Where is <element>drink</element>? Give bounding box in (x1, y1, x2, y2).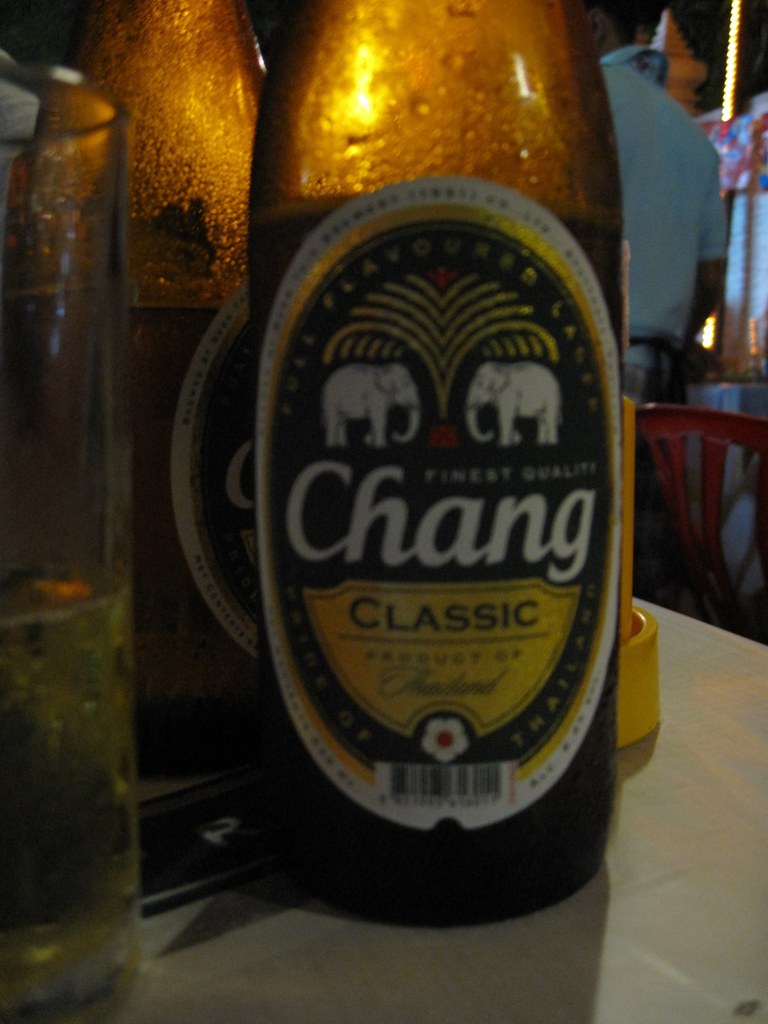
(0, 554, 144, 1023).
